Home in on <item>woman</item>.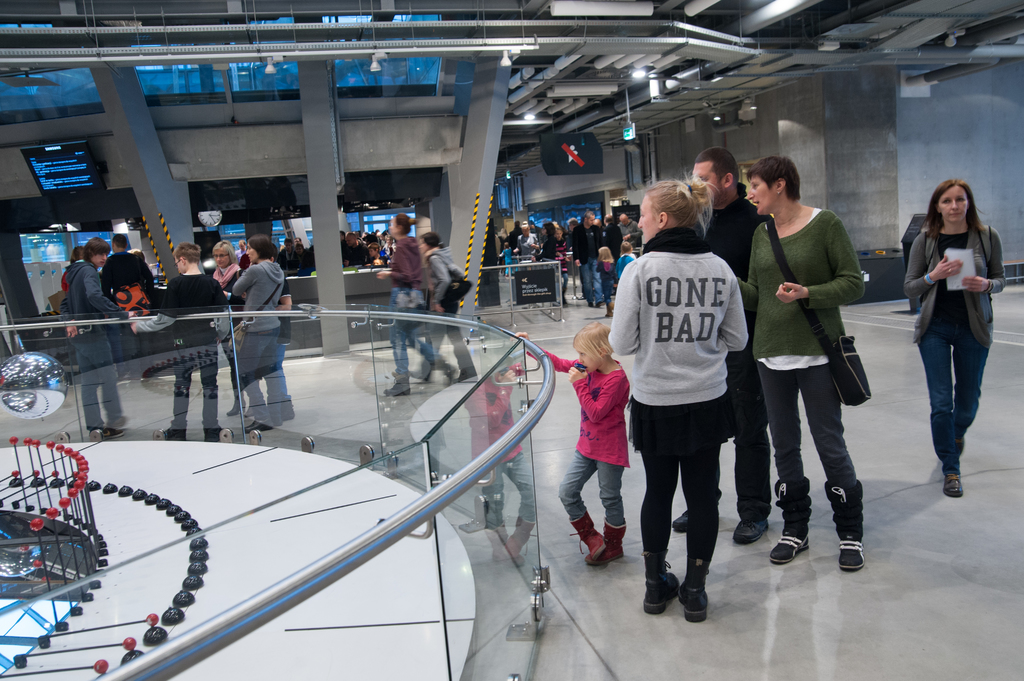
Homed in at box=[731, 152, 874, 581].
